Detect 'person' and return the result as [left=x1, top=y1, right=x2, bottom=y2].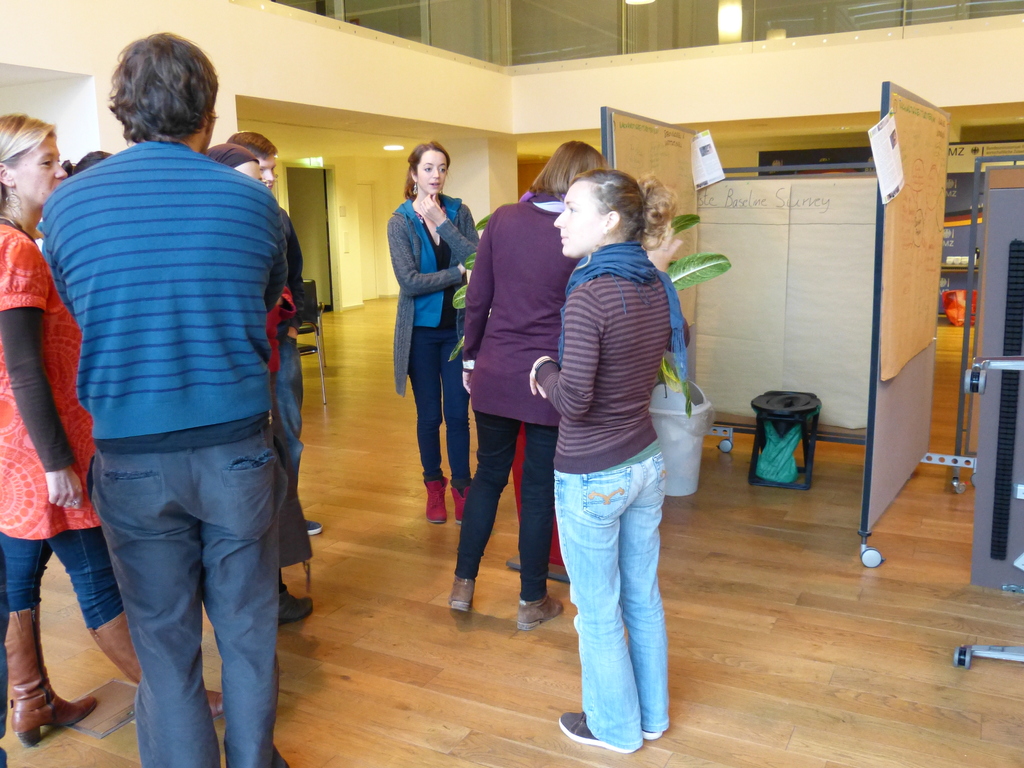
[left=230, top=129, right=318, bottom=533].
